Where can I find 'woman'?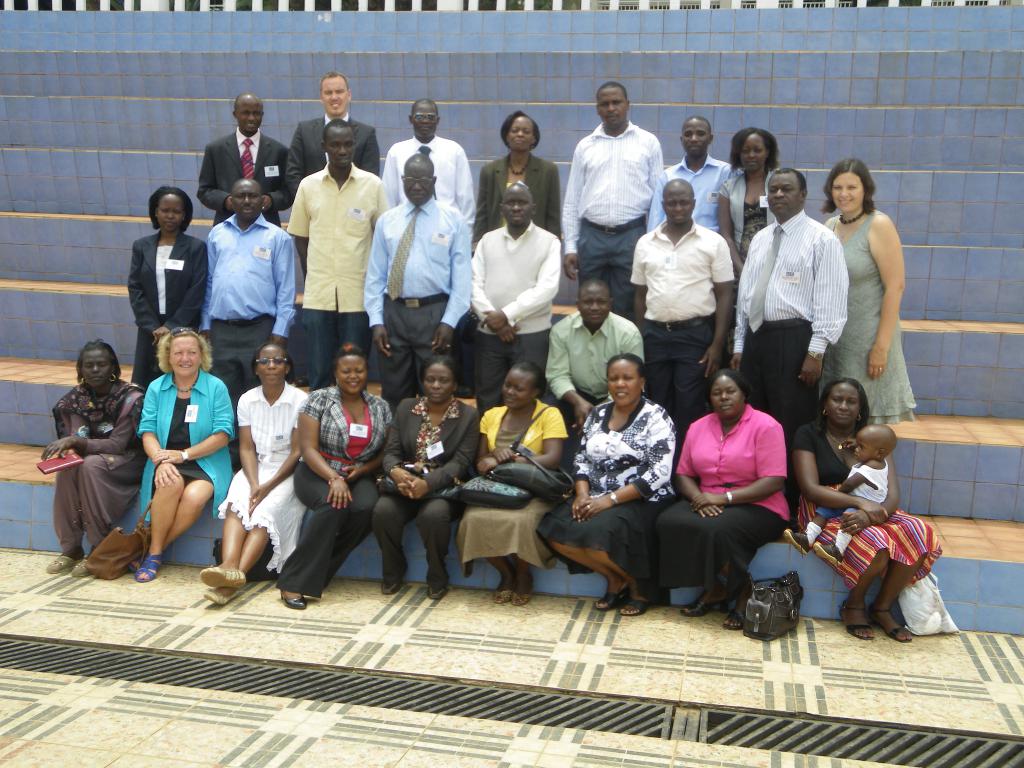
You can find it at [376, 357, 481, 602].
